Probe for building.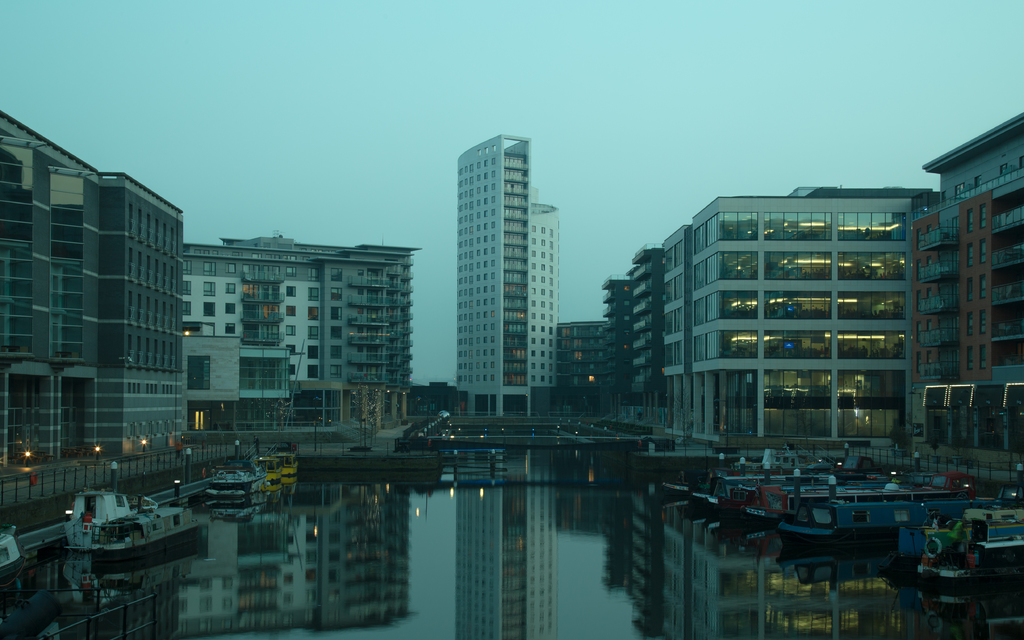
Probe result: locate(459, 131, 559, 419).
